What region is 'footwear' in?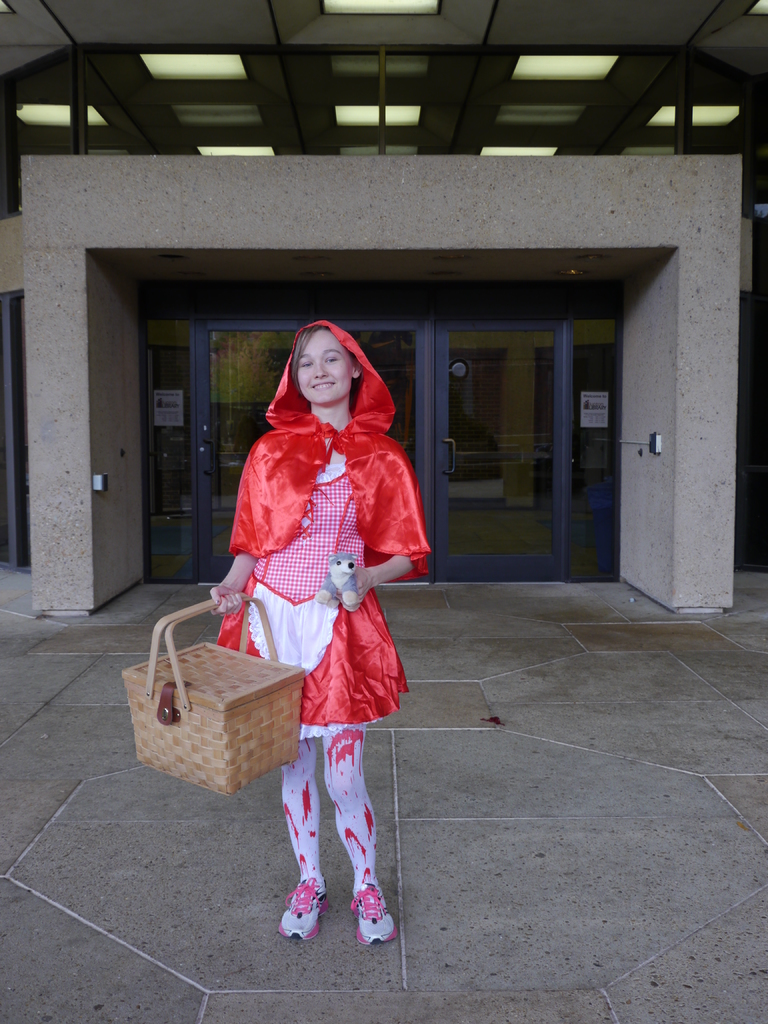
(348,888,397,947).
